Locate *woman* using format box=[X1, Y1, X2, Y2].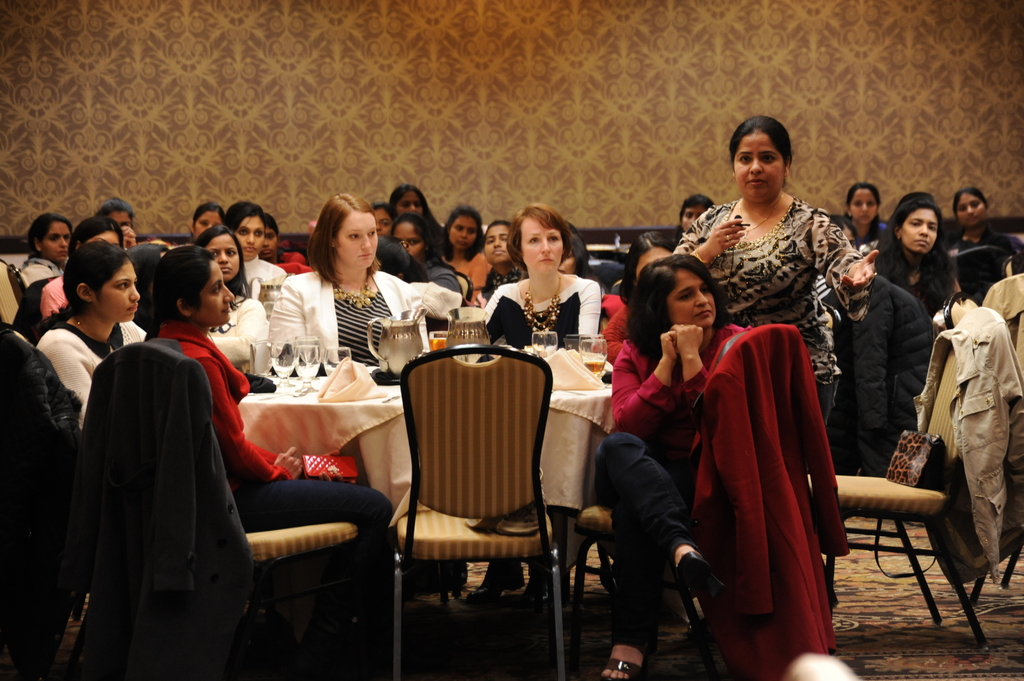
box=[41, 218, 122, 322].
